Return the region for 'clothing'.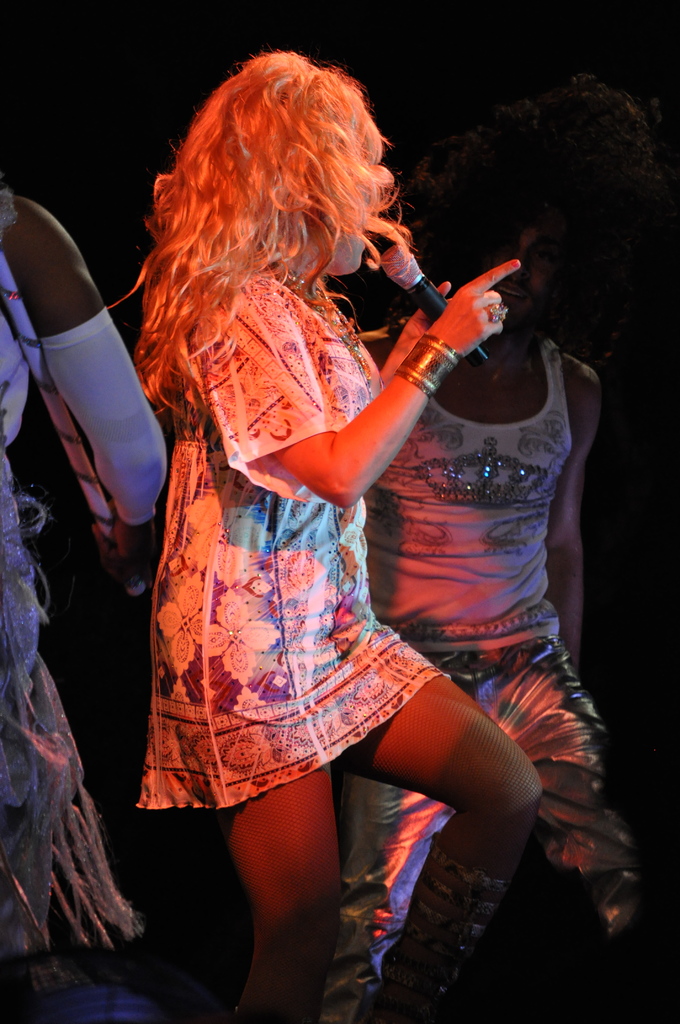
{"left": 309, "top": 311, "right": 678, "bottom": 1023}.
